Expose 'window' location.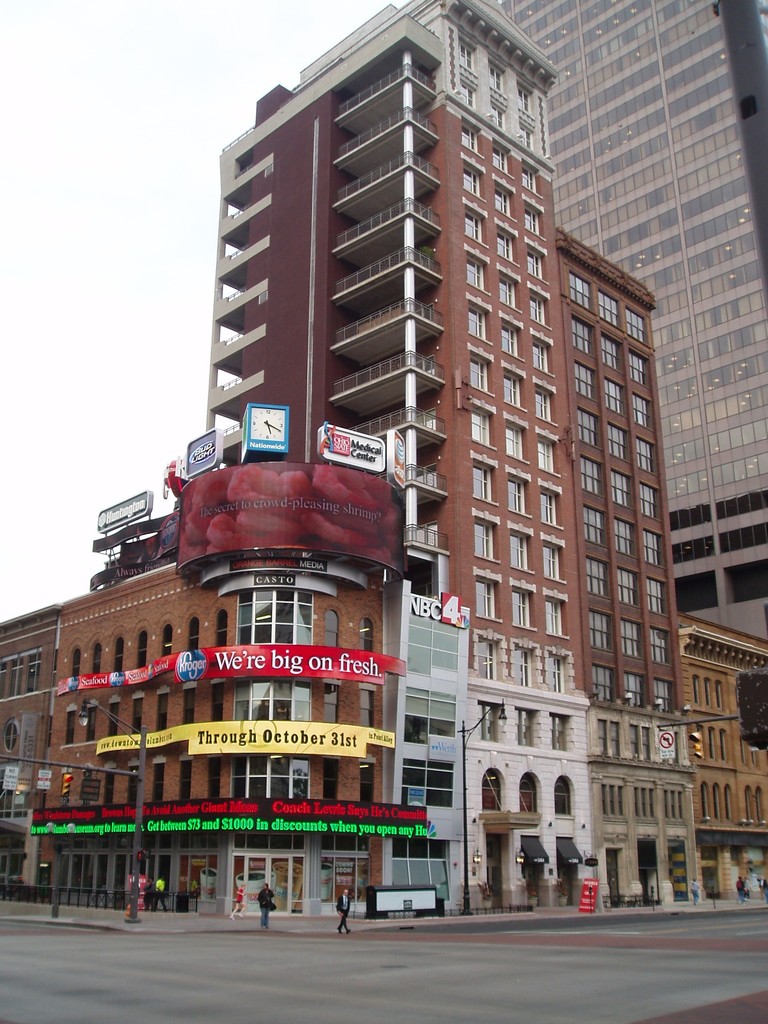
Exposed at <bbox>547, 652, 567, 698</bbox>.
